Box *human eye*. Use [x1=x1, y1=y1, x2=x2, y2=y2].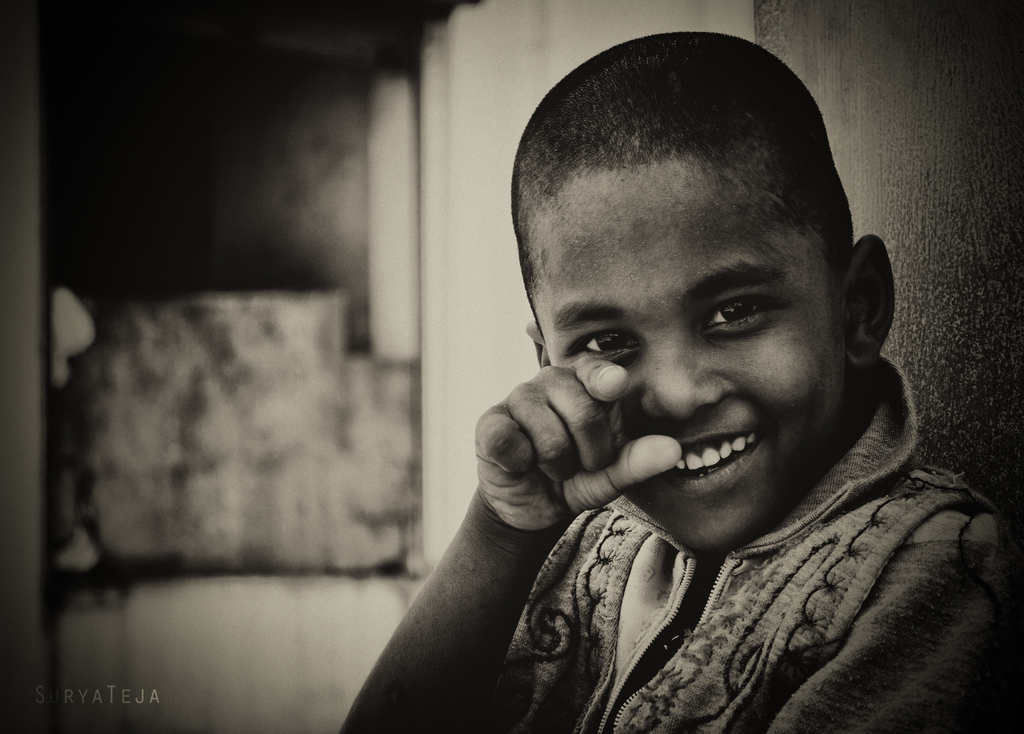
[x1=563, y1=321, x2=650, y2=367].
